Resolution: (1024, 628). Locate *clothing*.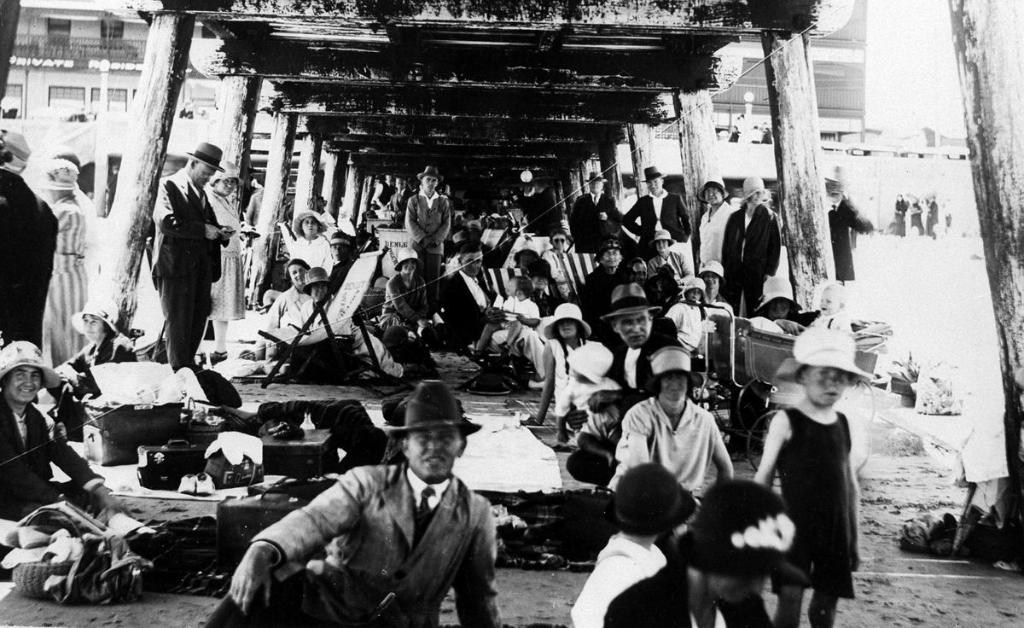
(left=329, top=257, right=350, bottom=291).
